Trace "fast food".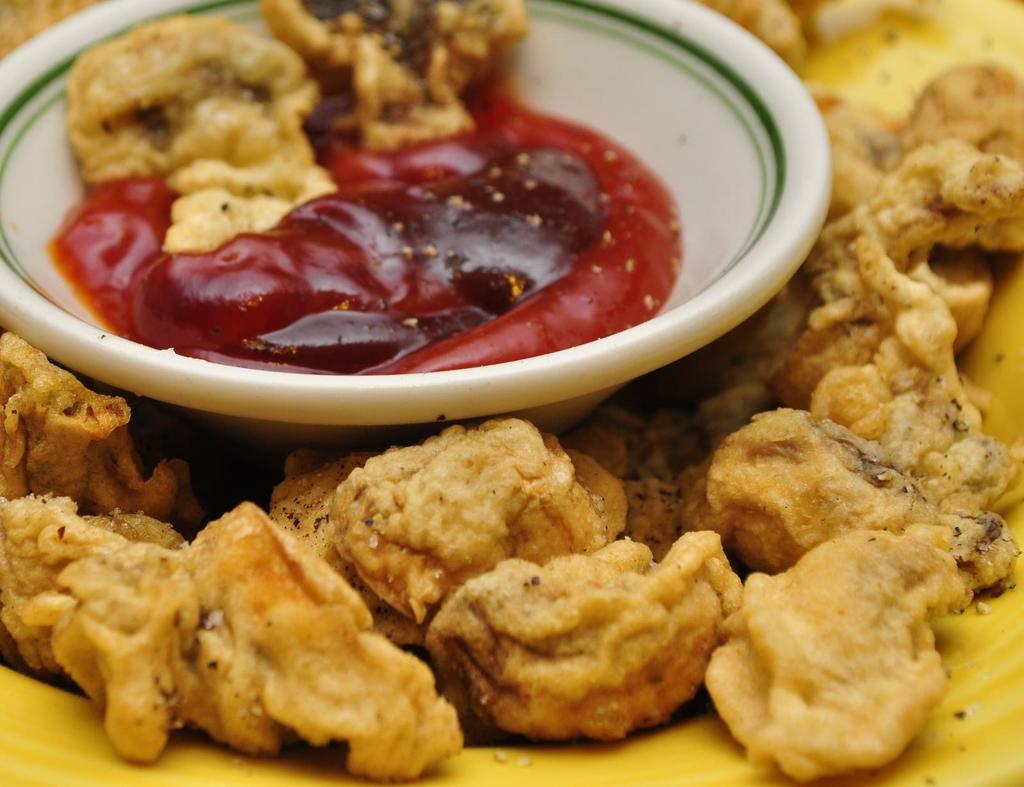
Traced to <region>762, 253, 980, 390</region>.
